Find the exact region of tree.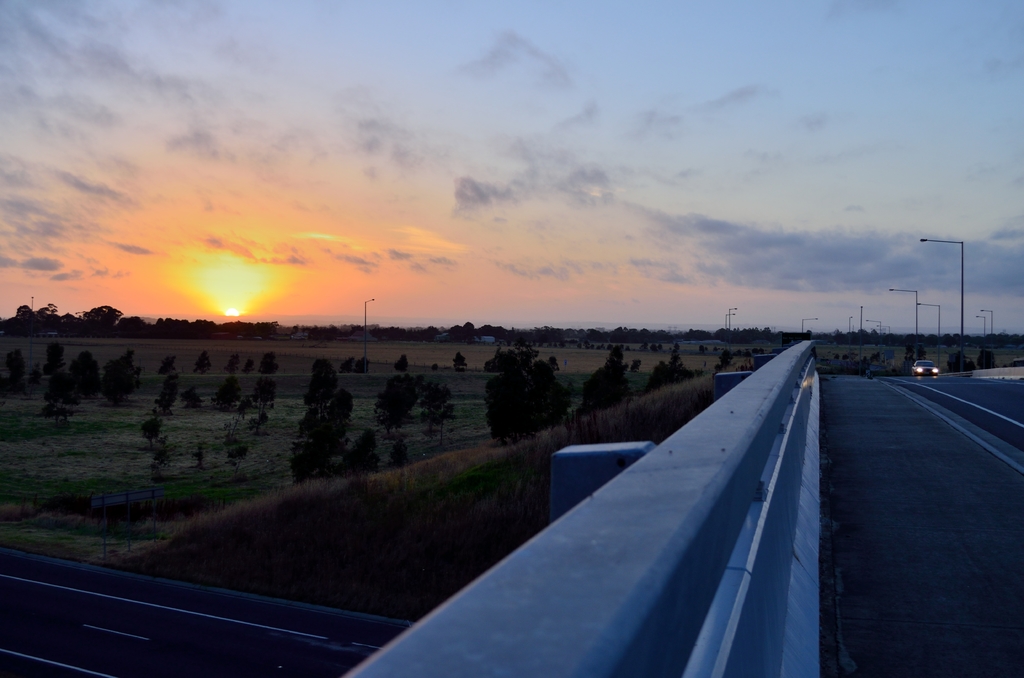
Exact region: (x1=979, y1=345, x2=1000, y2=371).
